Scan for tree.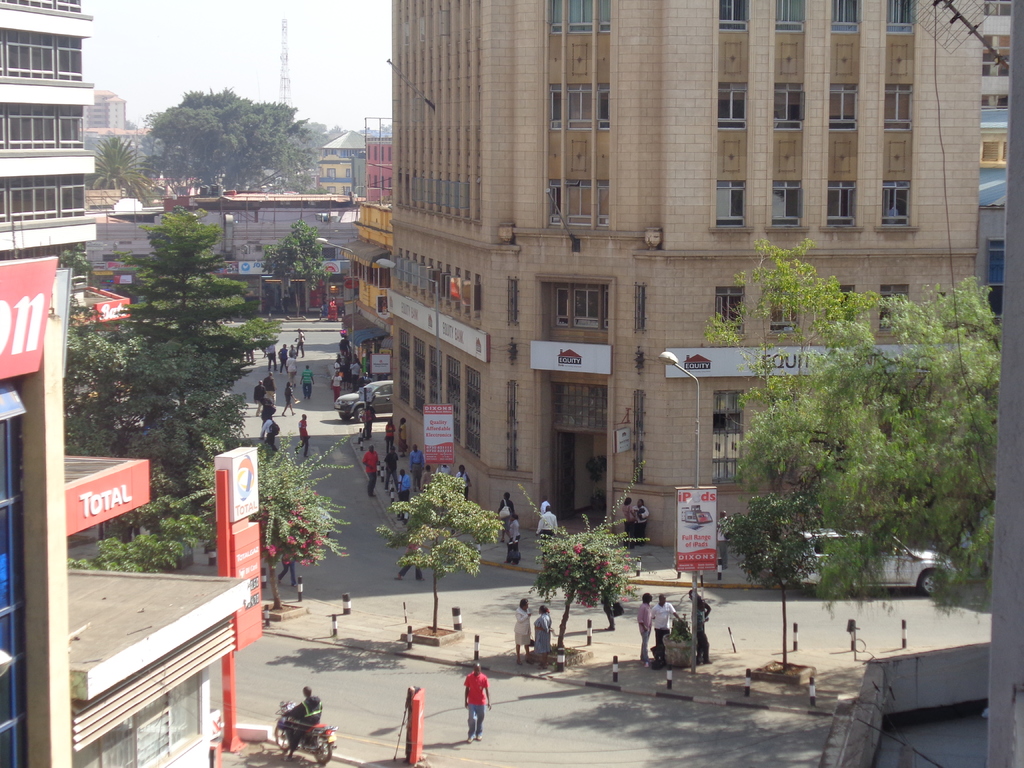
Scan result: left=371, top=463, right=523, bottom=639.
